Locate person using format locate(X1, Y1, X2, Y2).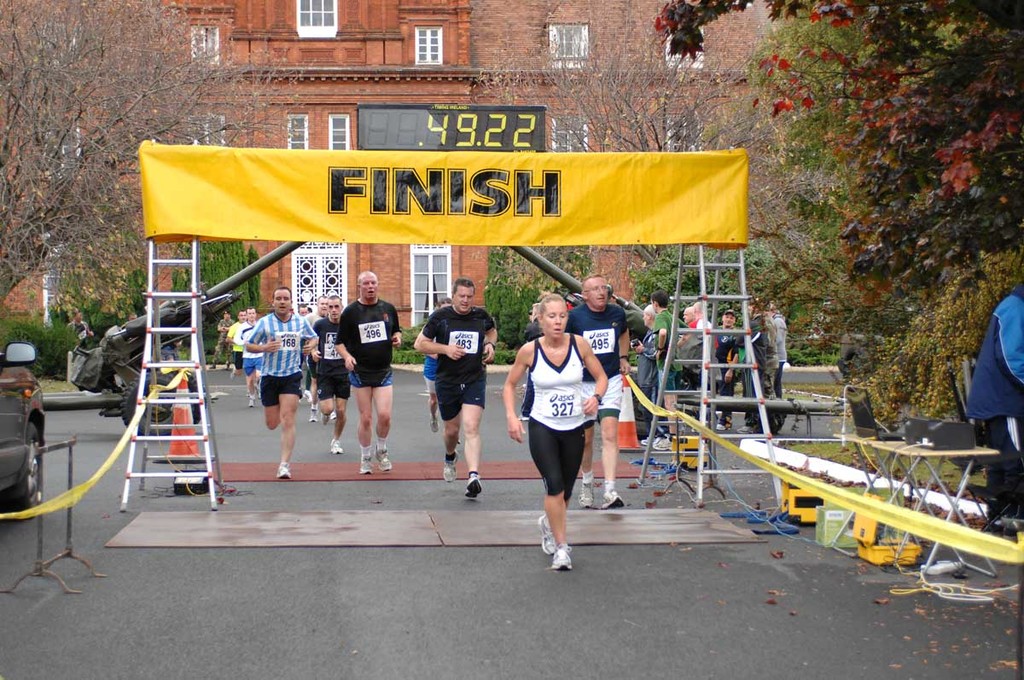
locate(239, 284, 323, 490).
